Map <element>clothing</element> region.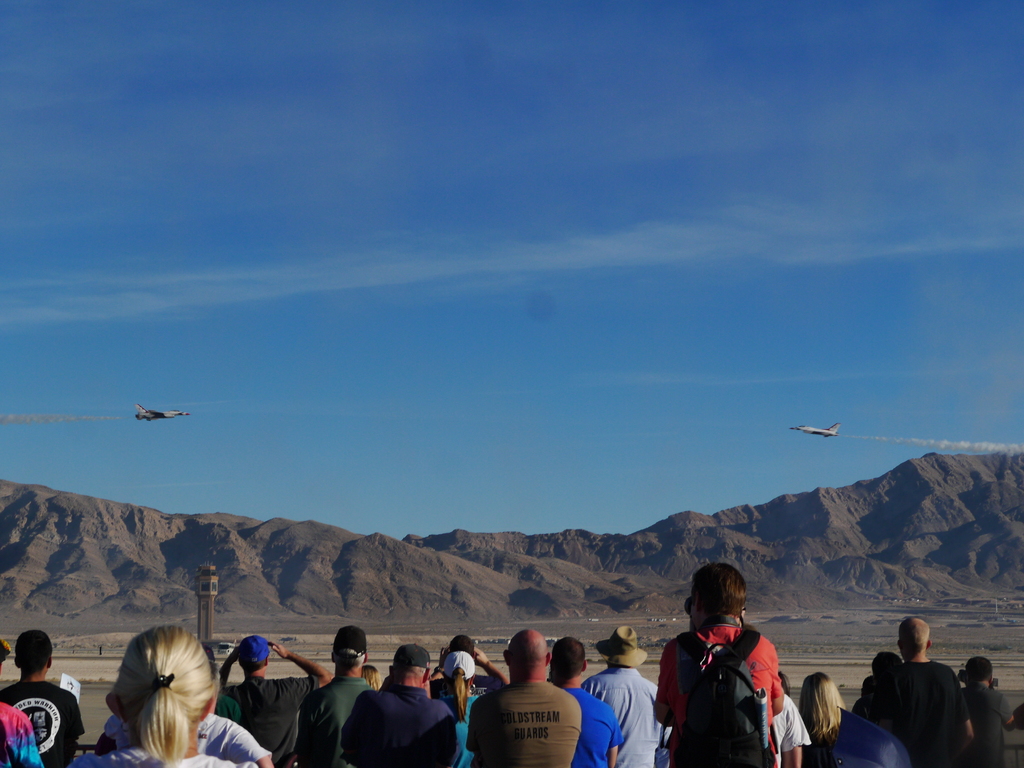
Mapped to [left=295, top=675, right=373, bottom=765].
